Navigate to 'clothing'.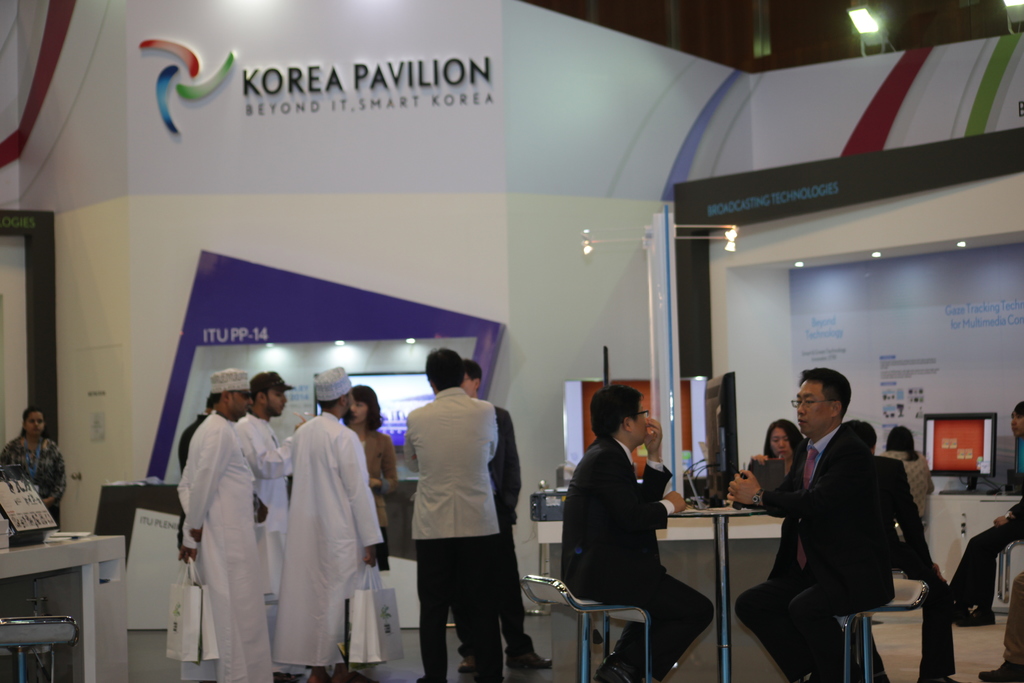
Navigation target: <region>1001, 573, 1023, 666</region>.
